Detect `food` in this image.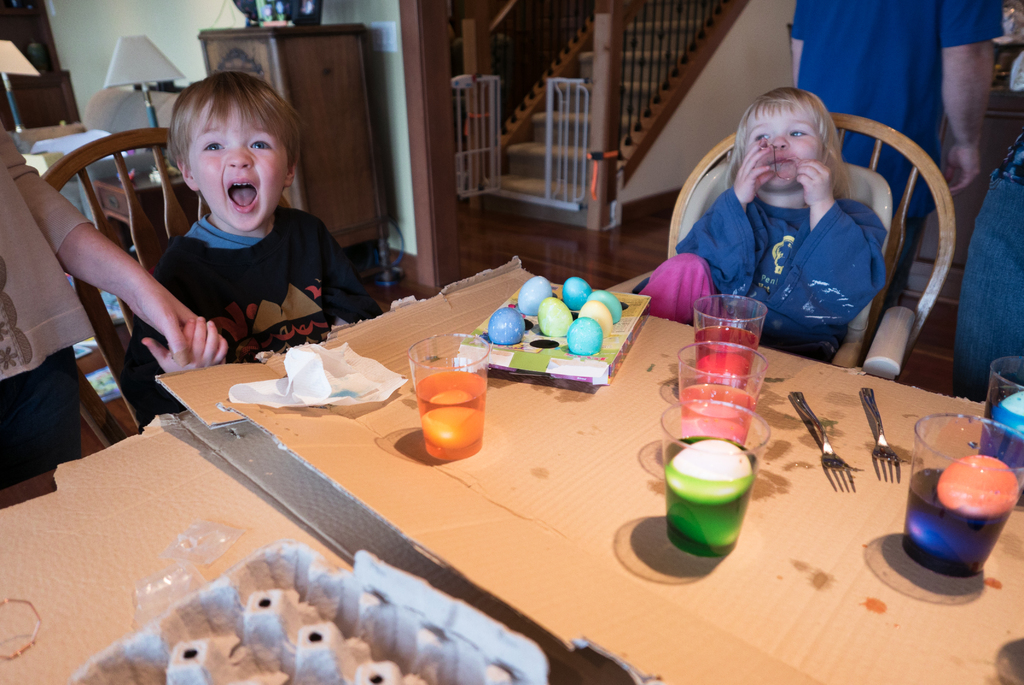
Detection: 588/287/622/327.
